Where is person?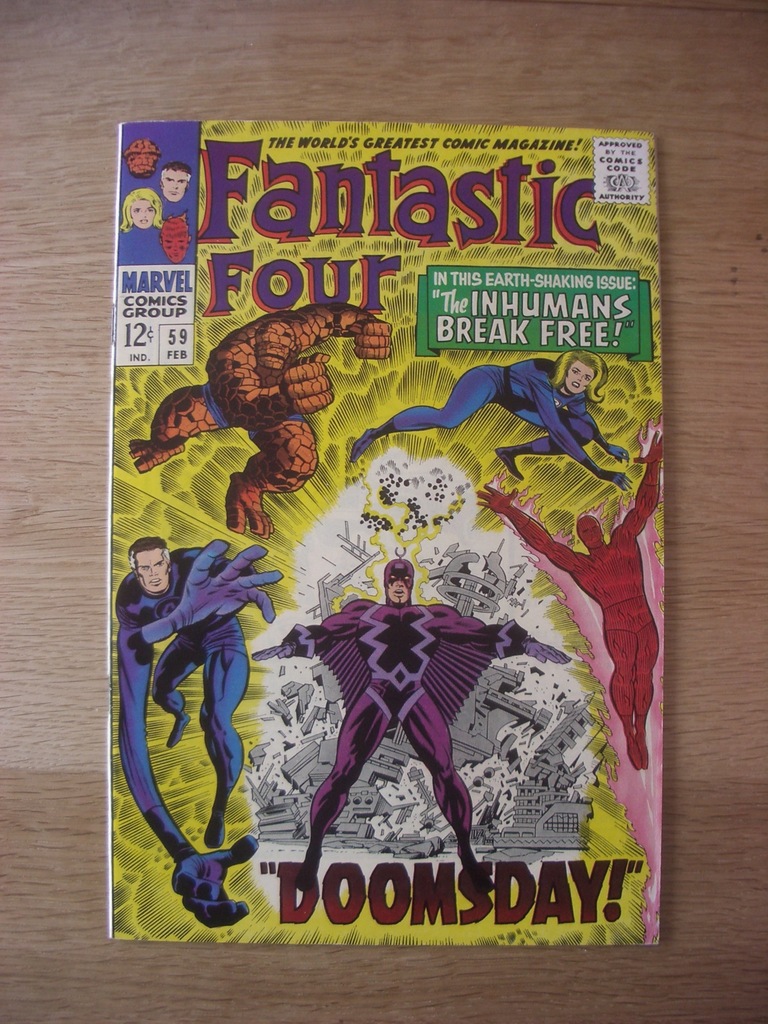
[x1=157, y1=211, x2=191, y2=264].
